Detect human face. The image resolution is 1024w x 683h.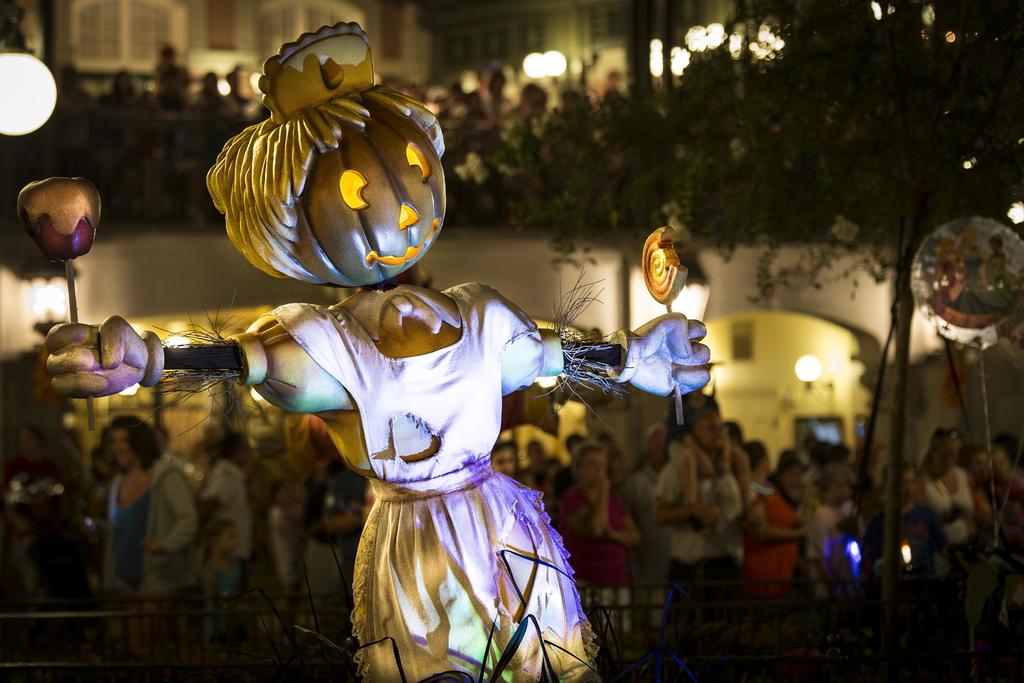
109 417 143 470.
